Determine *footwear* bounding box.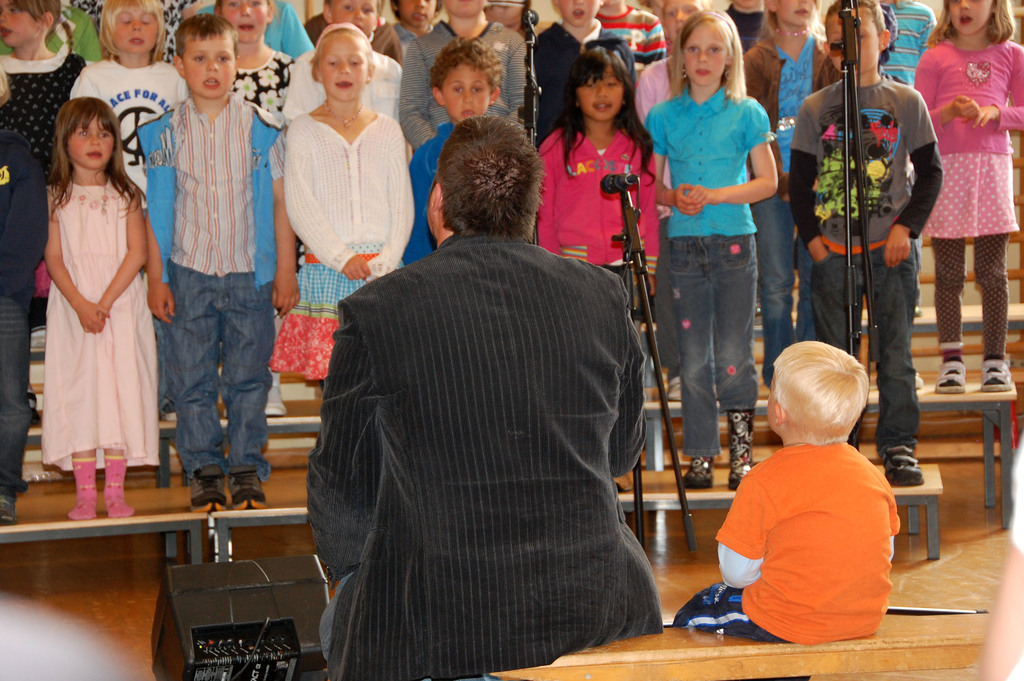
Determined: bbox(665, 374, 681, 400).
